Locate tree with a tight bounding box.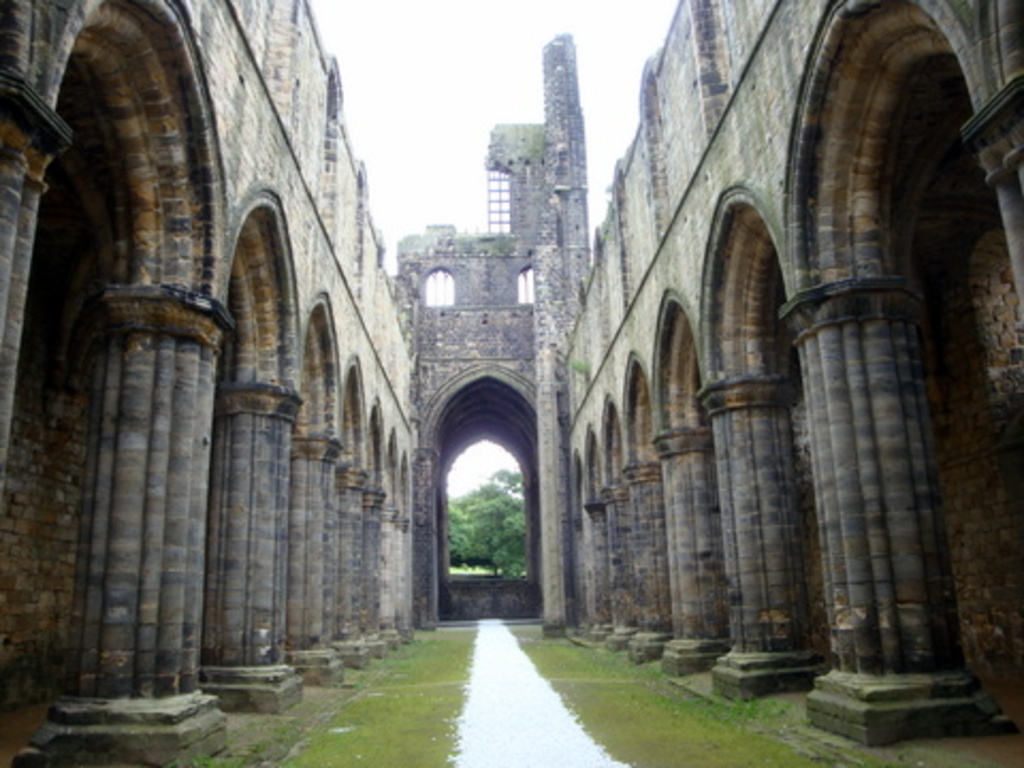
{"left": 442, "top": 480, "right": 535, "bottom": 567}.
